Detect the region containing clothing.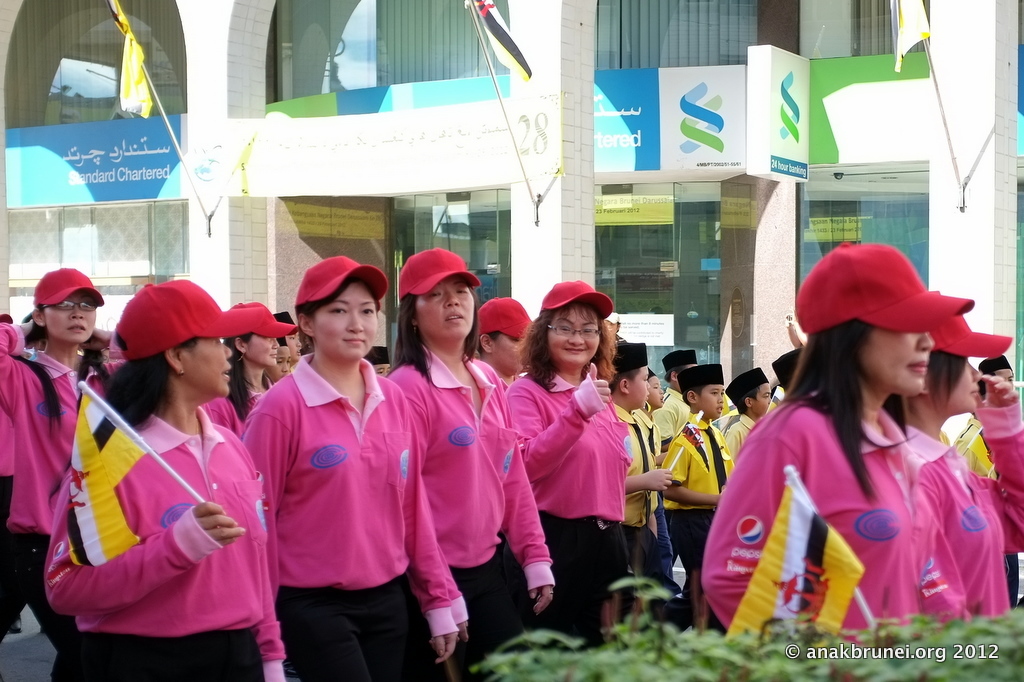
507 358 632 521.
